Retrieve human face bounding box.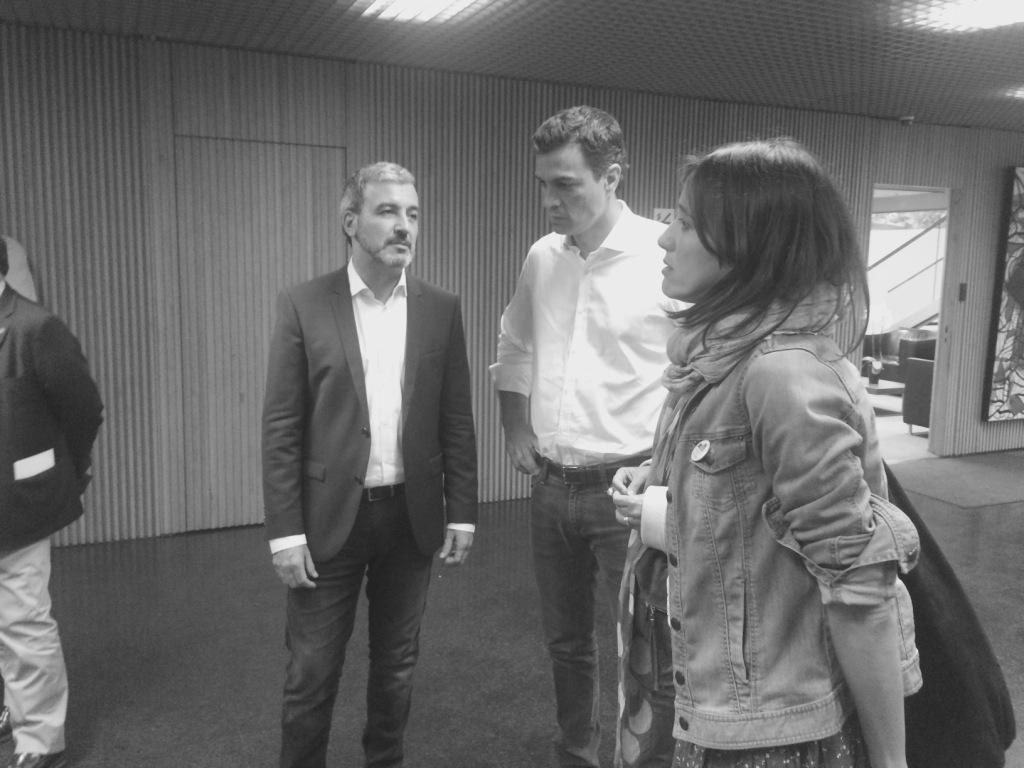
Bounding box: locate(544, 144, 597, 229).
